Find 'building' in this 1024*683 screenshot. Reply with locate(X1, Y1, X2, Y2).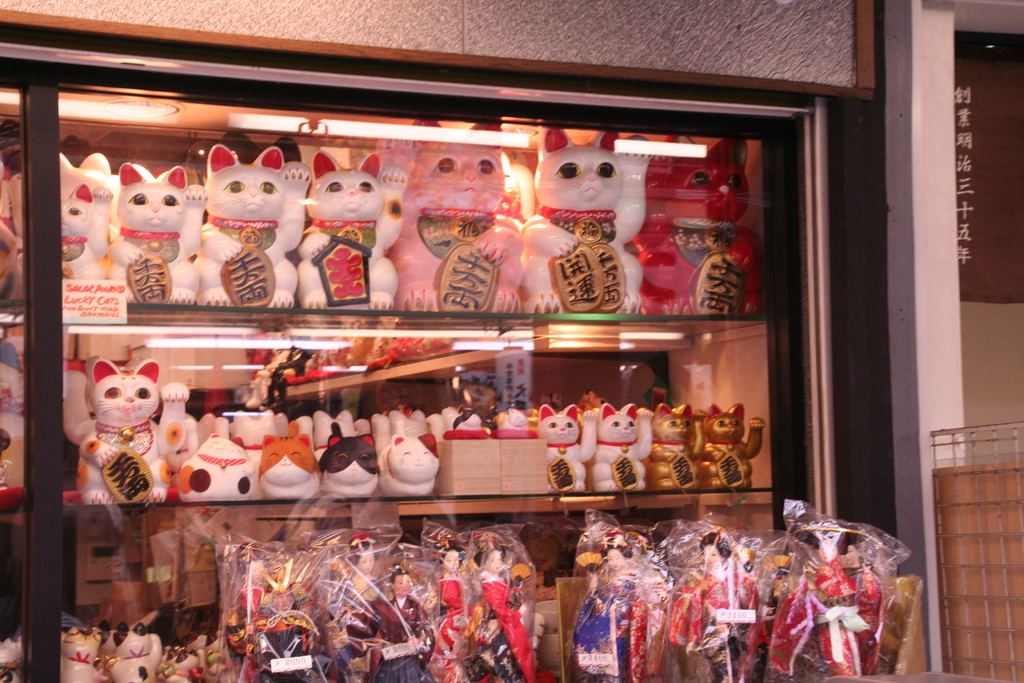
locate(0, 0, 1023, 682).
